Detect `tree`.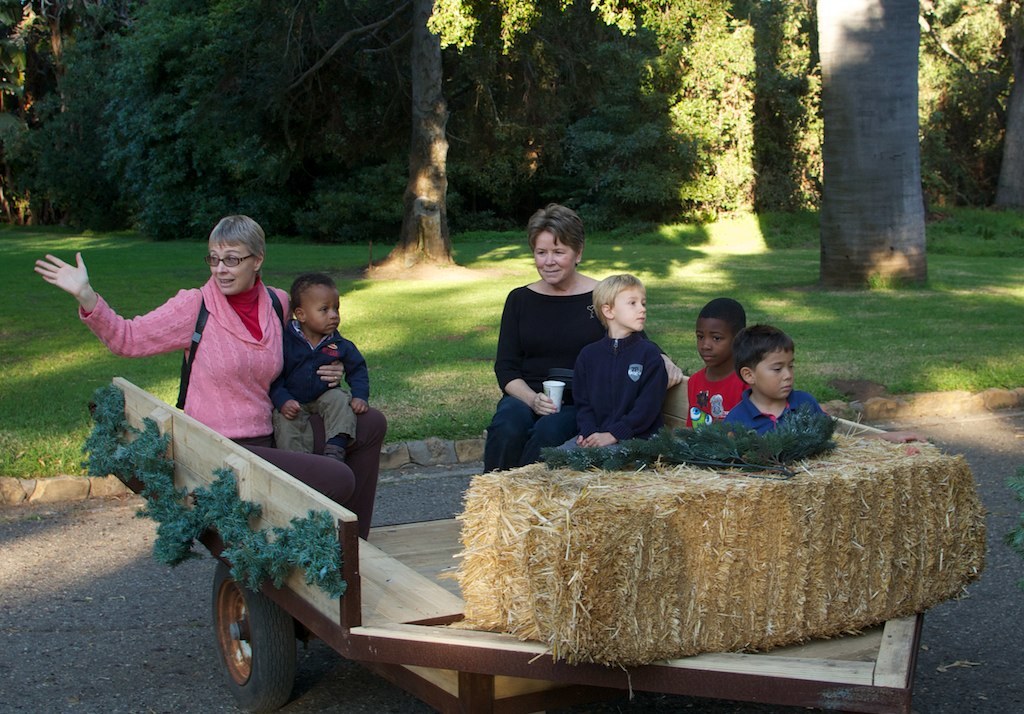
Detected at pyautogui.locateOnScreen(60, 37, 116, 142).
